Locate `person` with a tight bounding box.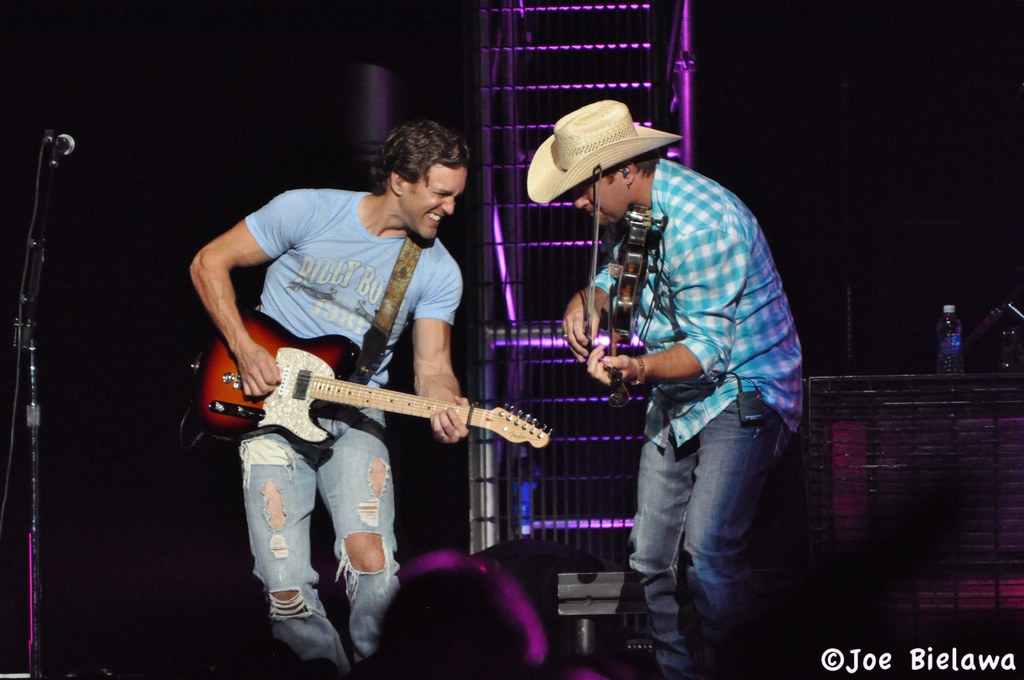
x1=184 y1=125 x2=471 y2=679.
